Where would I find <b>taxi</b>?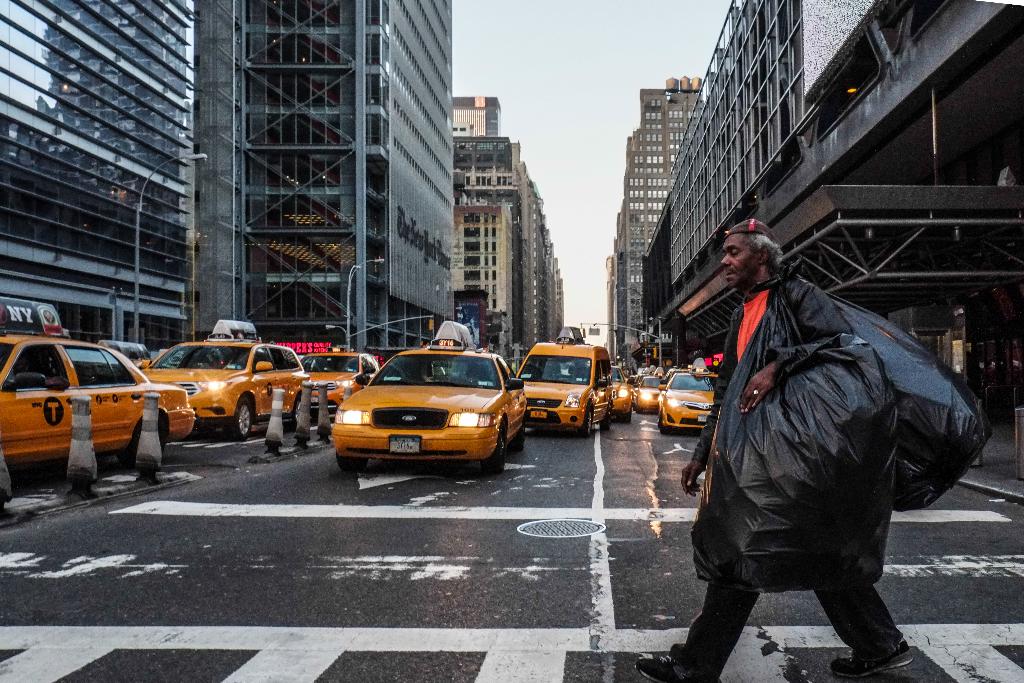
At 636,365,666,413.
